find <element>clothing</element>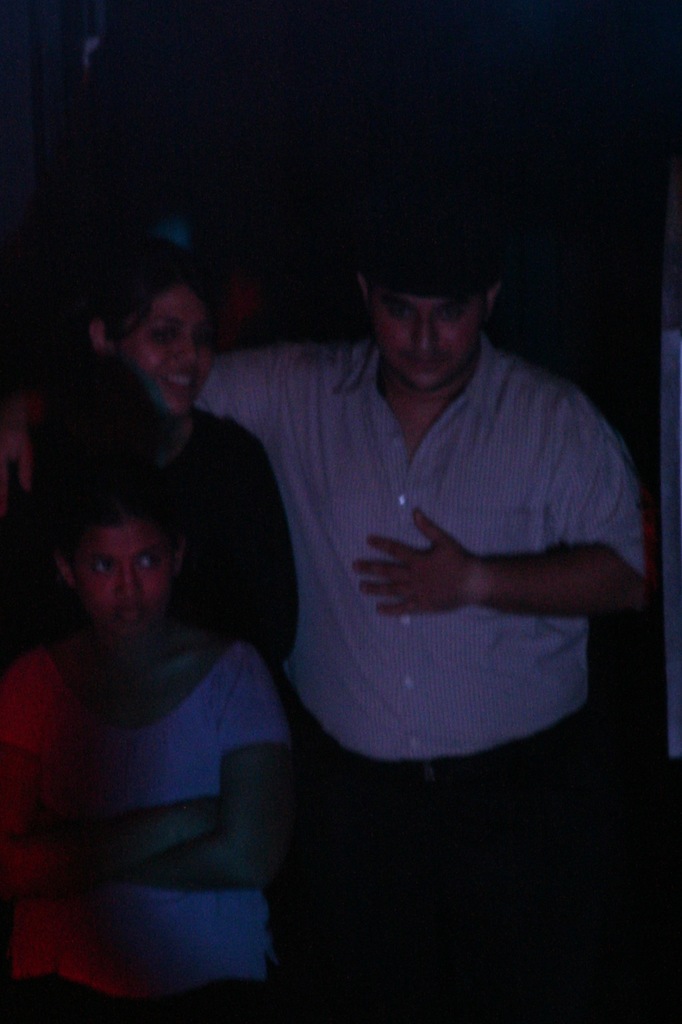
175:262:626:854
